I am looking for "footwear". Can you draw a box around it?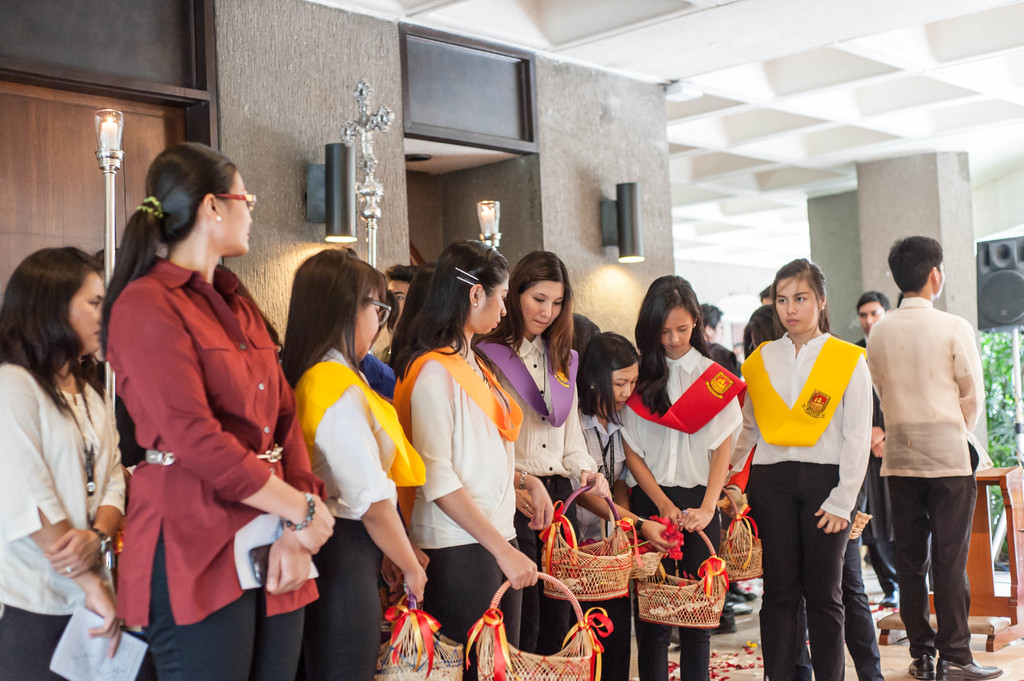
Sure, the bounding box is {"x1": 906, "y1": 653, "x2": 936, "y2": 679}.
